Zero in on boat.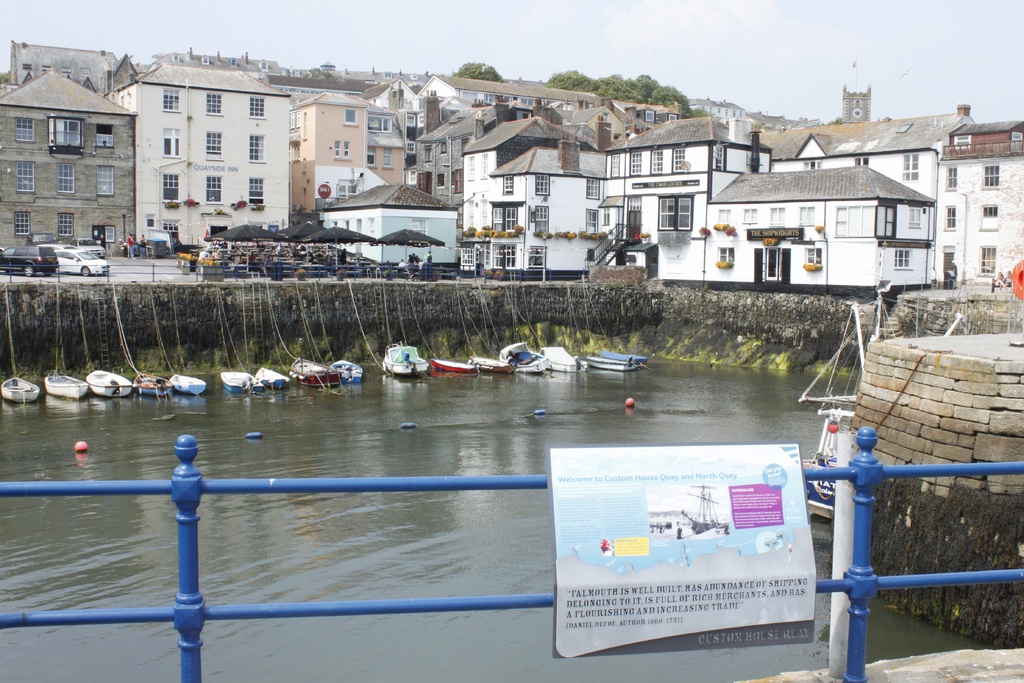
Zeroed in: locate(531, 346, 582, 372).
